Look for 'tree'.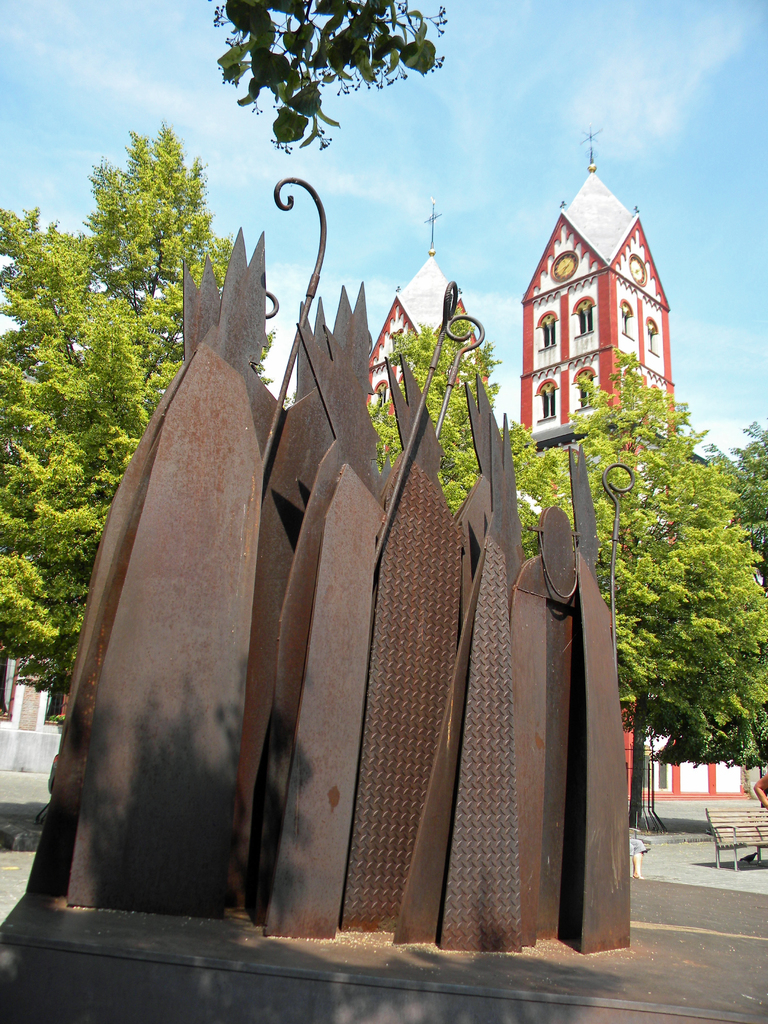
Found: region(297, 280, 595, 607).
